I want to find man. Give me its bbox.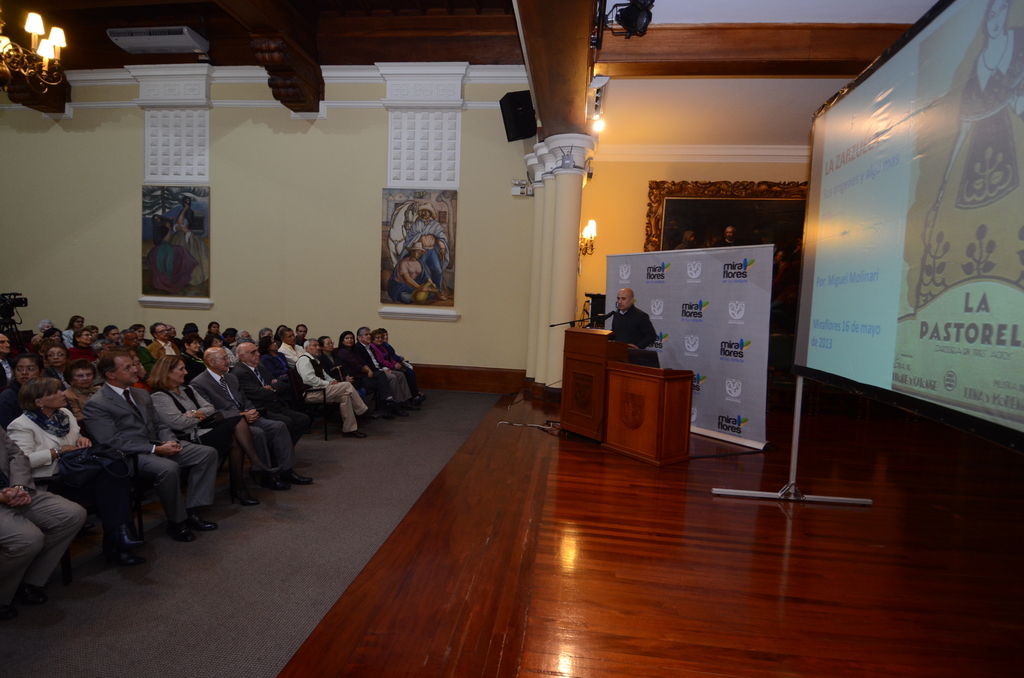
l=614, t=288, r=660, b=367.
